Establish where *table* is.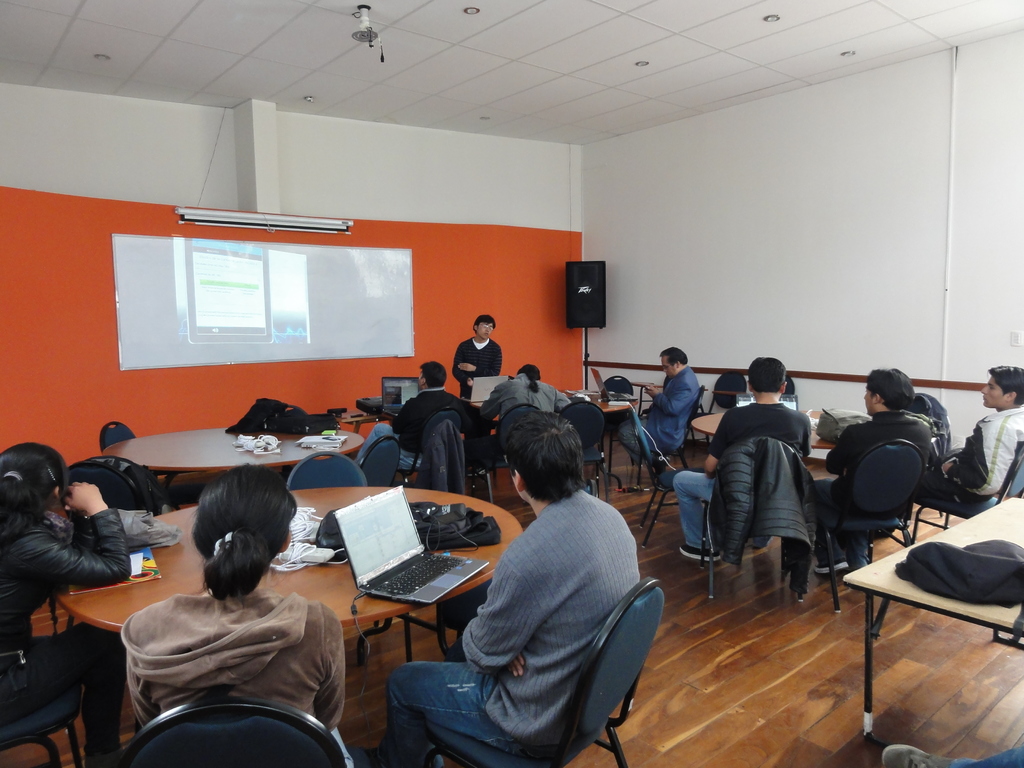
Established at detection(56, 474, 525, 688).
